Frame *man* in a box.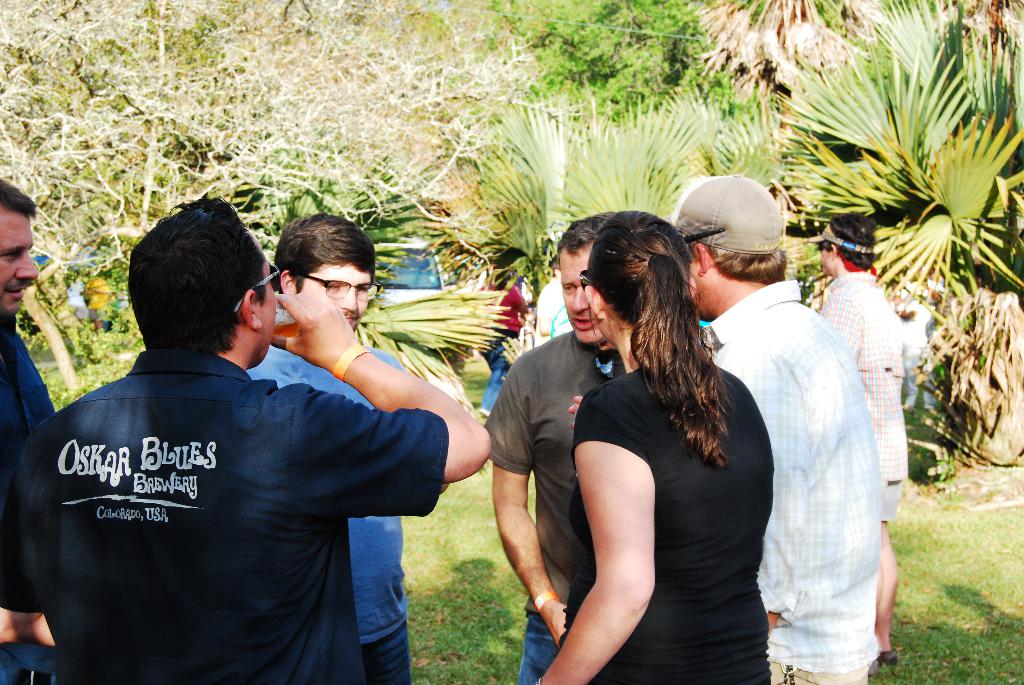
rect(813, 211, 908, 671).
